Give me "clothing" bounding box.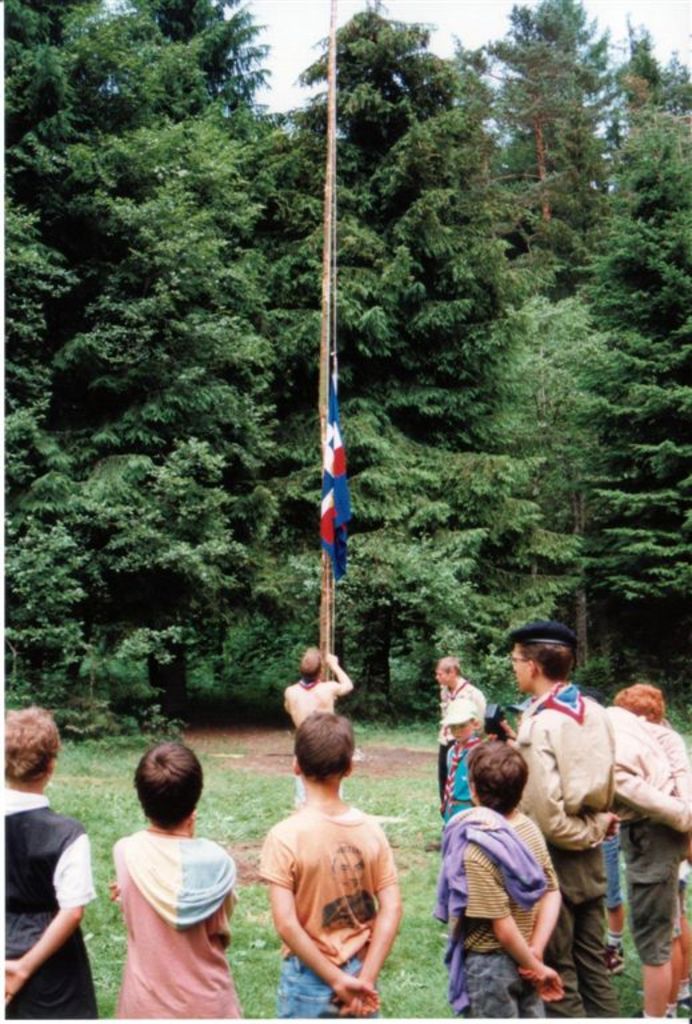
rect(256, 801, 401, 1023).
